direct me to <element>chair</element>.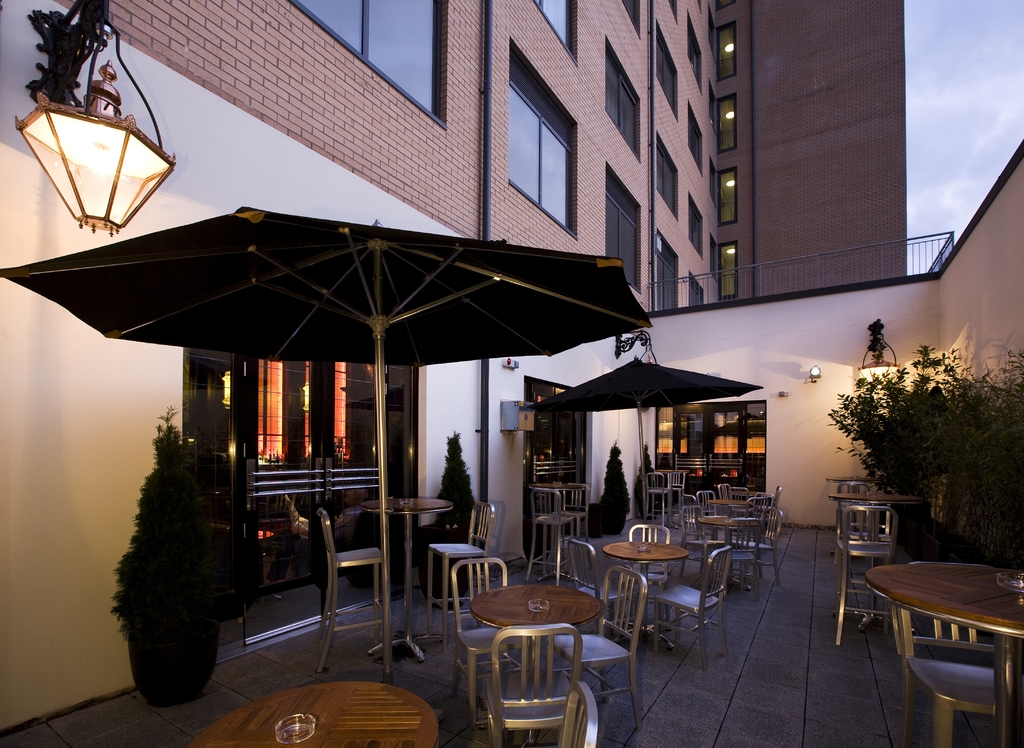
Direction: (828,500,897,642).
